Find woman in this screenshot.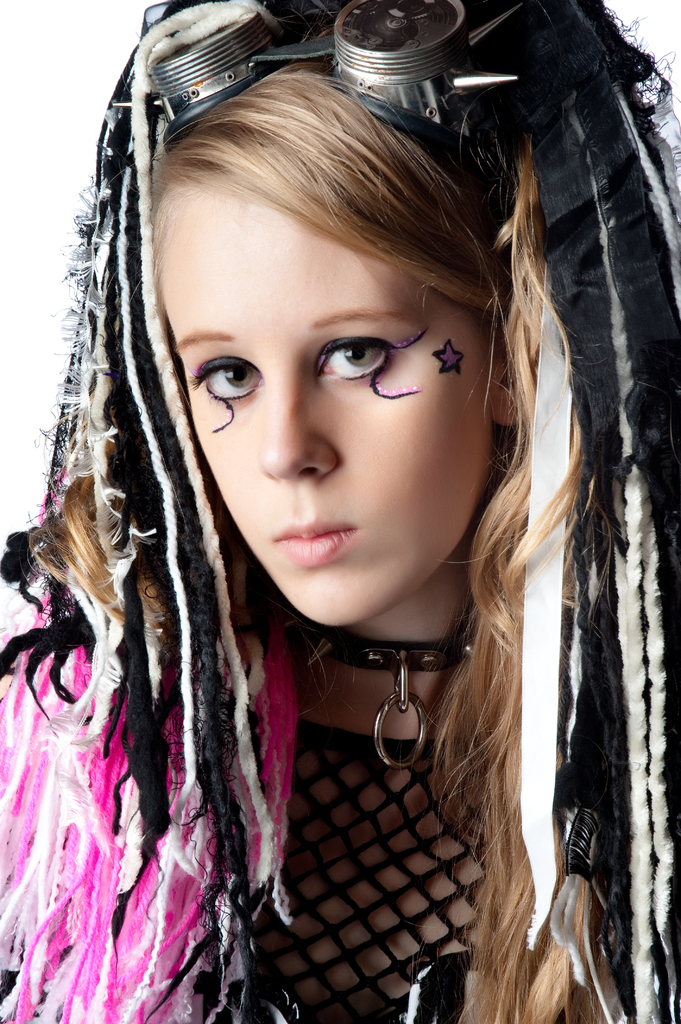
The bounding box for woman is l=0, t=0, r=680, b=1023.
